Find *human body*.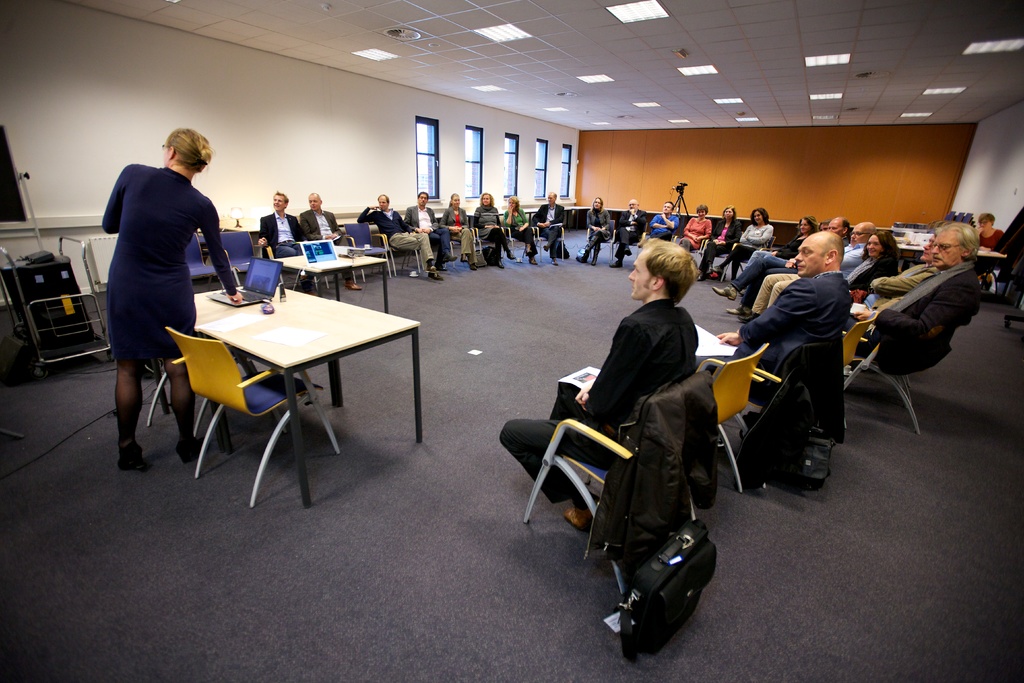
x1=354 y1=204 x2=444 y2=279.
